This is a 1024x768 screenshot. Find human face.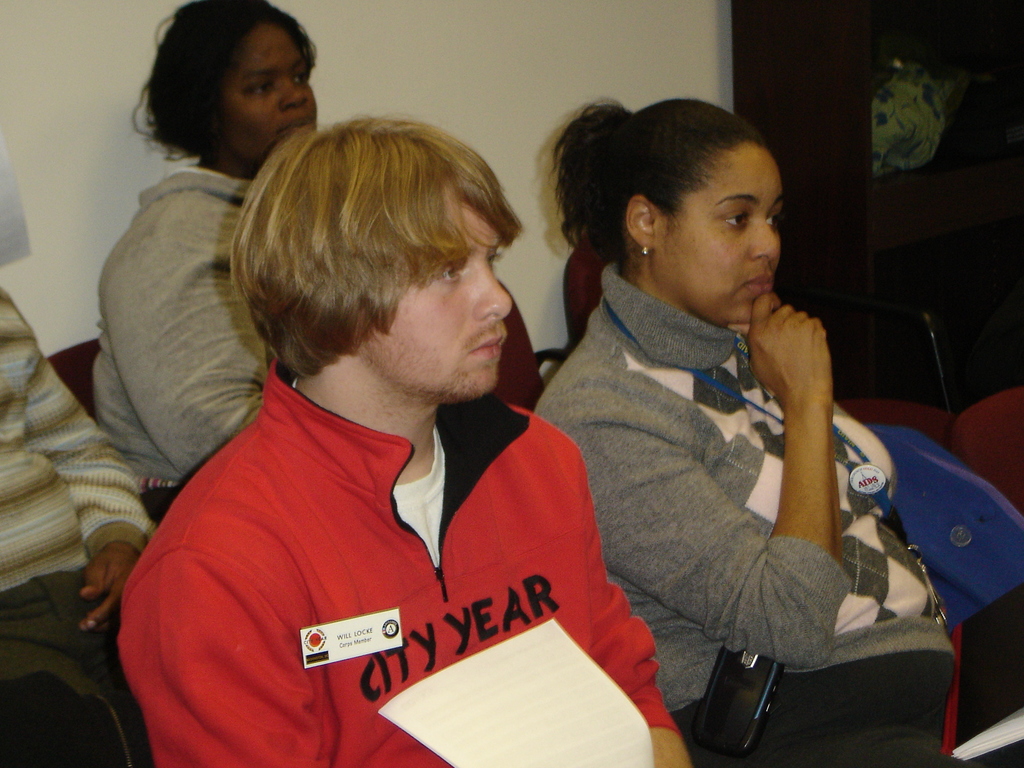
Bounding box: (left=347, top=190, right=516, bottom=403).
